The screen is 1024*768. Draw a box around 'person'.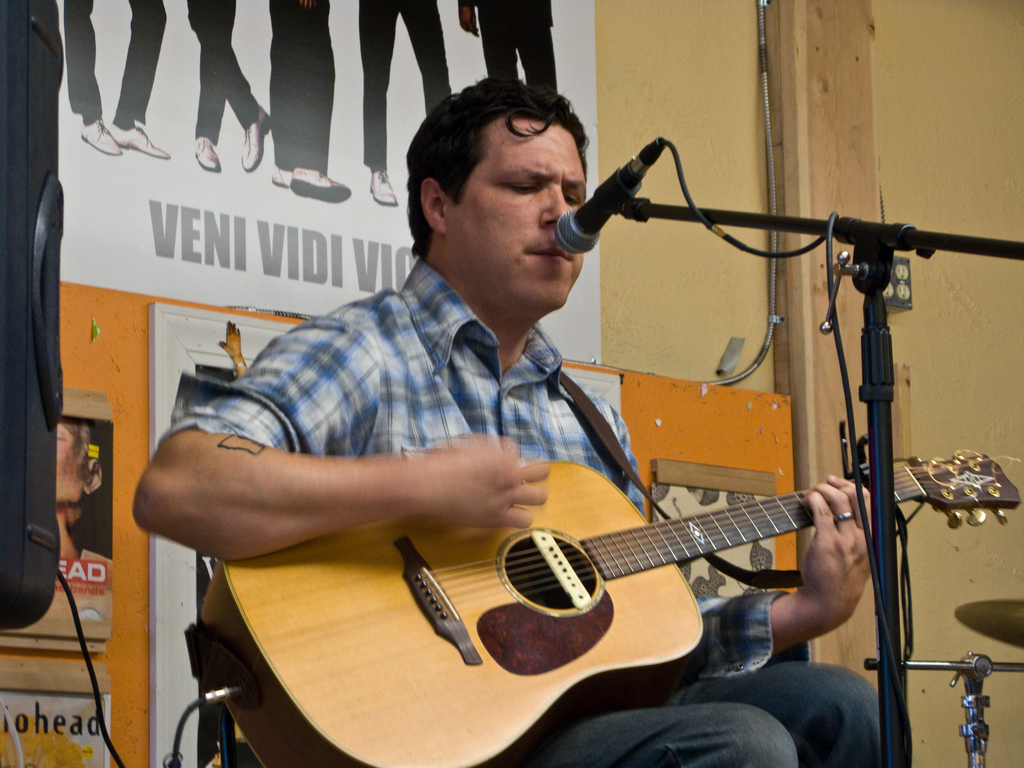
rect(67, 0, 173, 157).
